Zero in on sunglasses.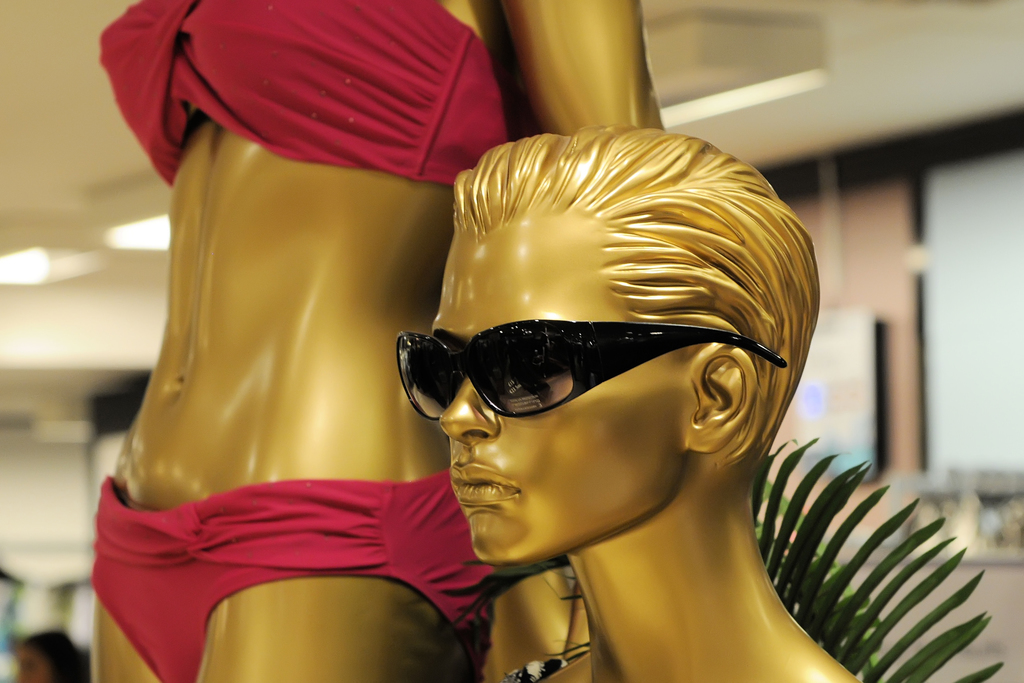
Zeroed in: 394:321:787:423.
